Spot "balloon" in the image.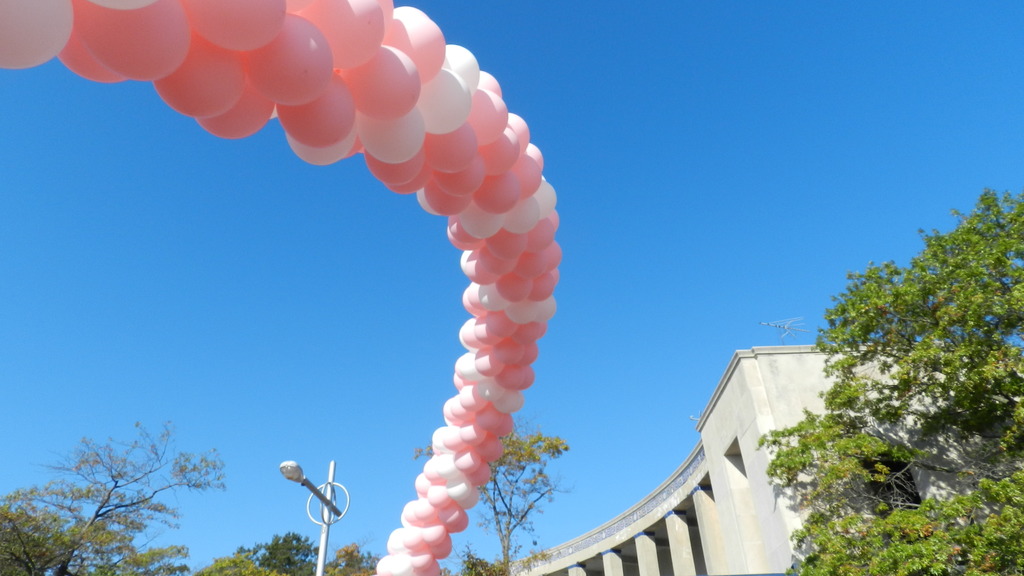
"balloon" found at <bbox>445, 428, 464, 450</bbox>.
